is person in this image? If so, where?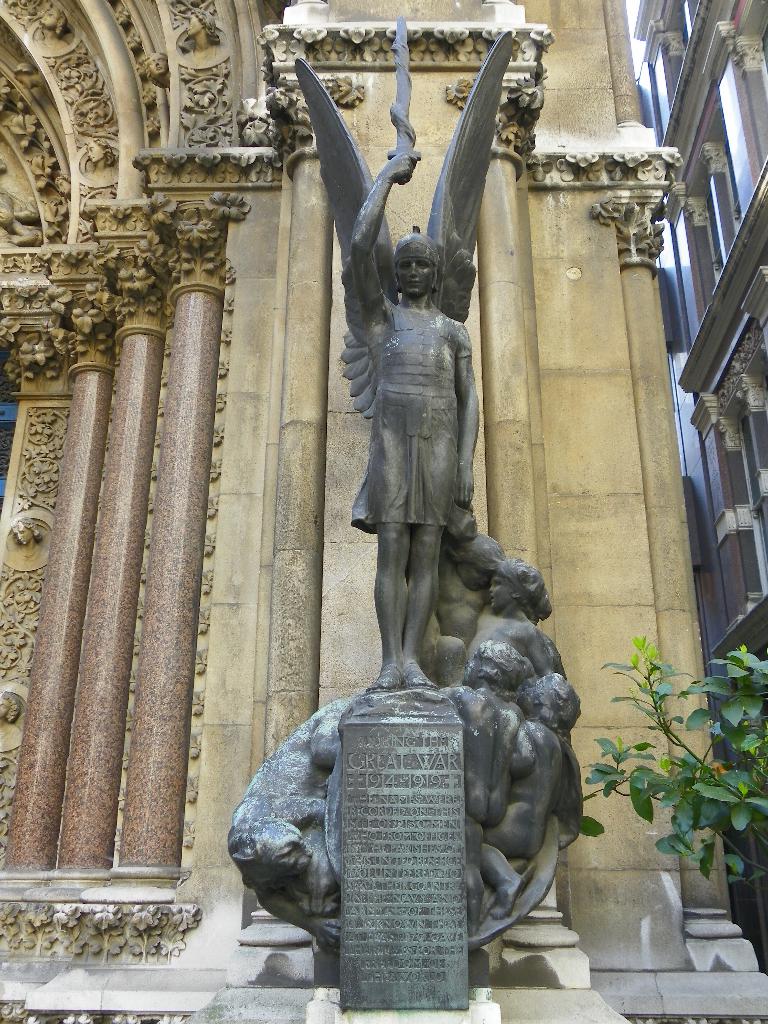
Yes, at box(223, 685, 369, 956).
